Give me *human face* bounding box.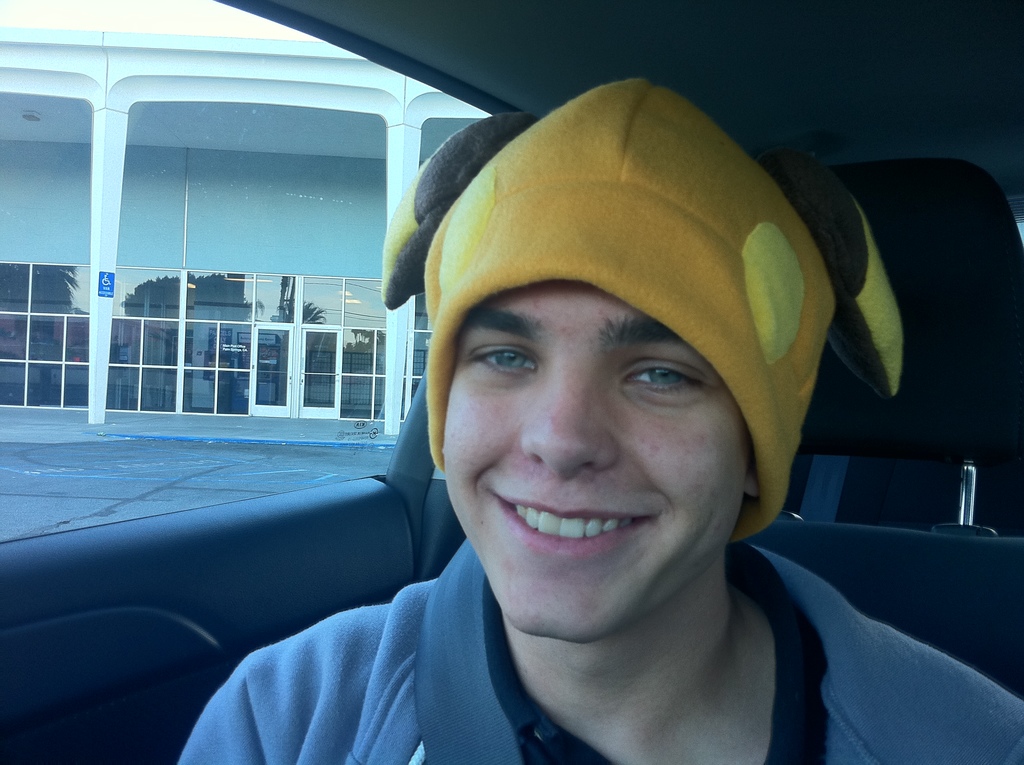
440 278 746 641.
